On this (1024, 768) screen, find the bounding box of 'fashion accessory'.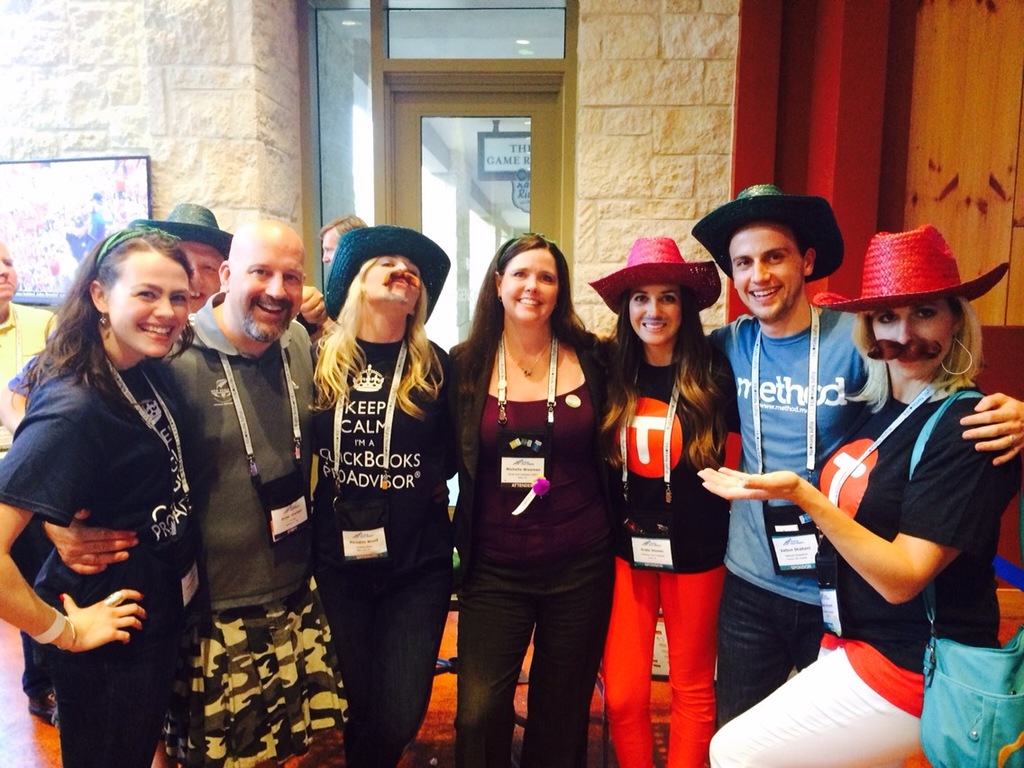
Bounding box: <bbox>692, 182, 846, 288</bbox>.
